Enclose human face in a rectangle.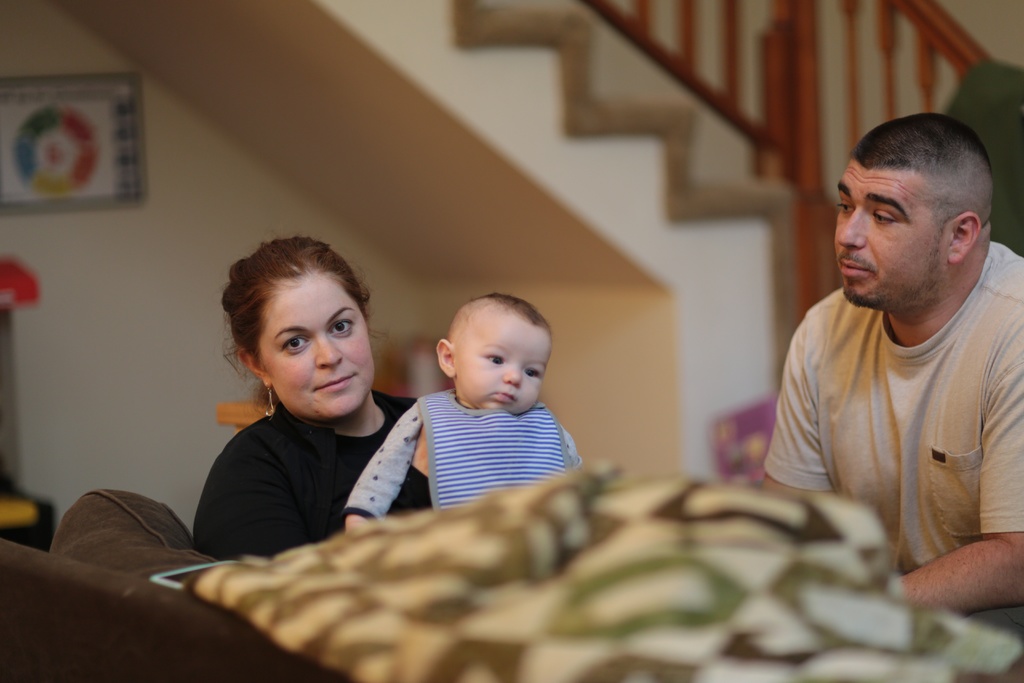
x1=263, y1=276, x2=376, y2=420.
